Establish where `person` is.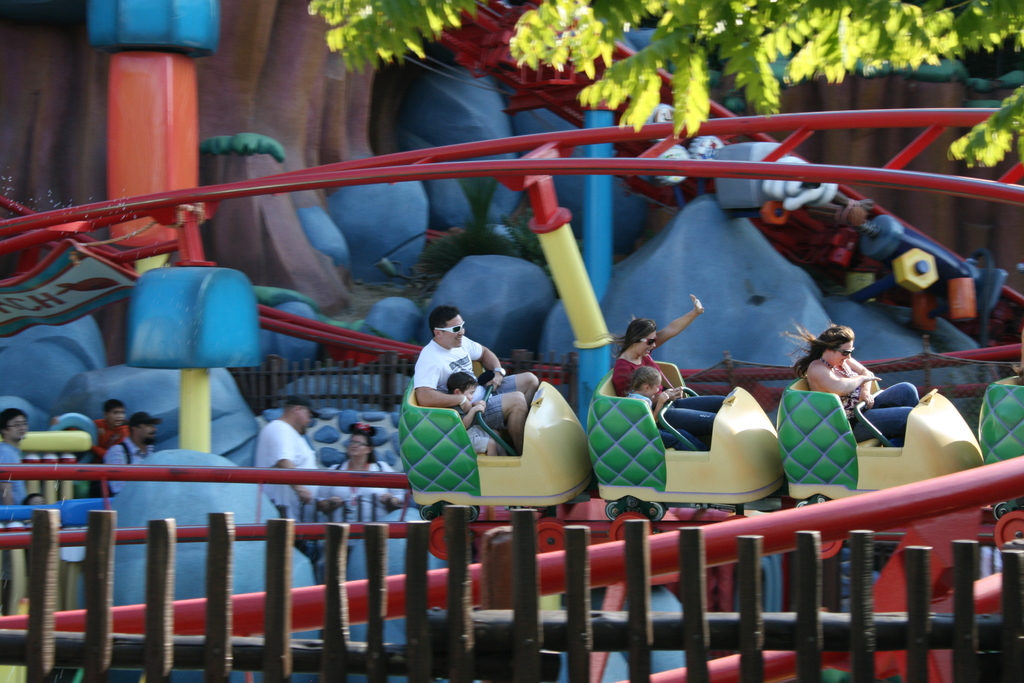
Established at (x1=0, y1=407, x2=39, y2=503).
